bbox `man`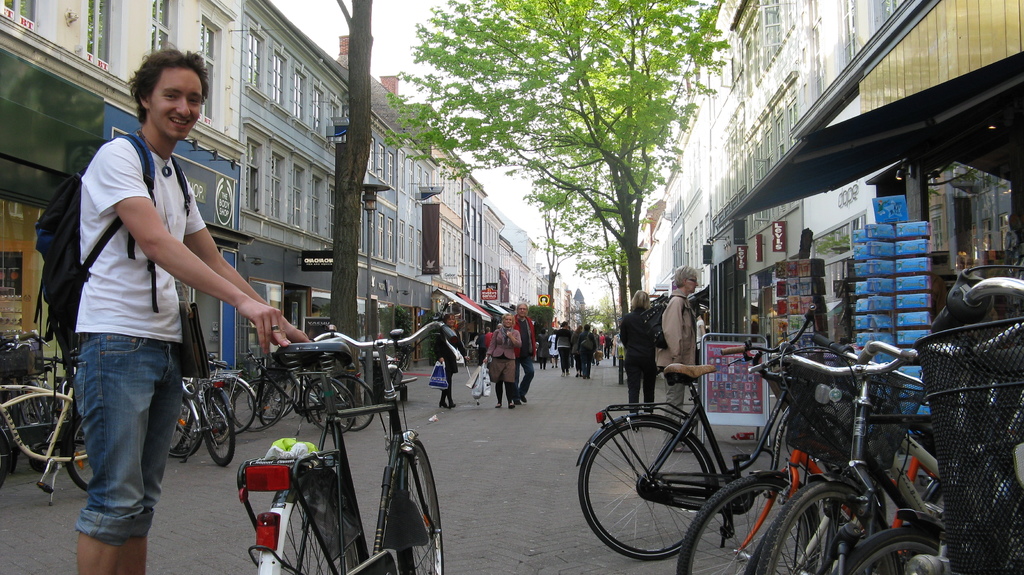
bbox=(47, 63, 239, 553)
